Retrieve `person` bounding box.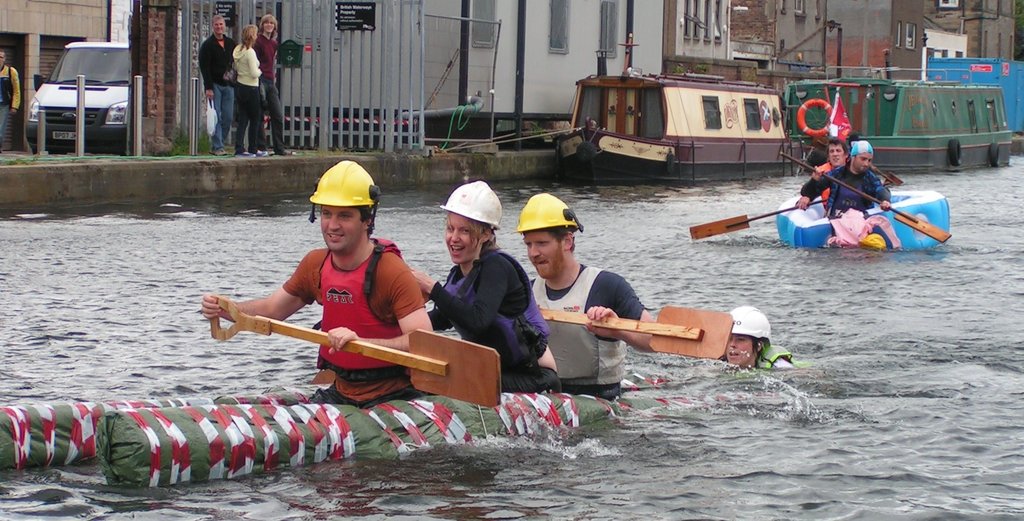
Bounding box: [252, 17, 289, 153].
